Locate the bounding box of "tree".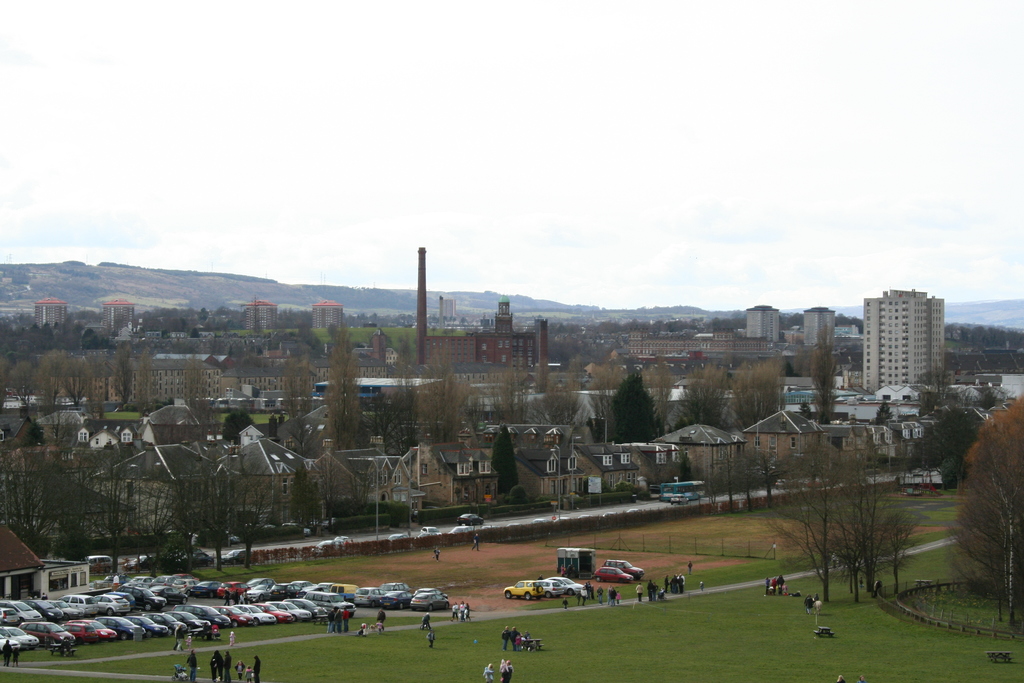
Bounding box: 216 407 257 445.
